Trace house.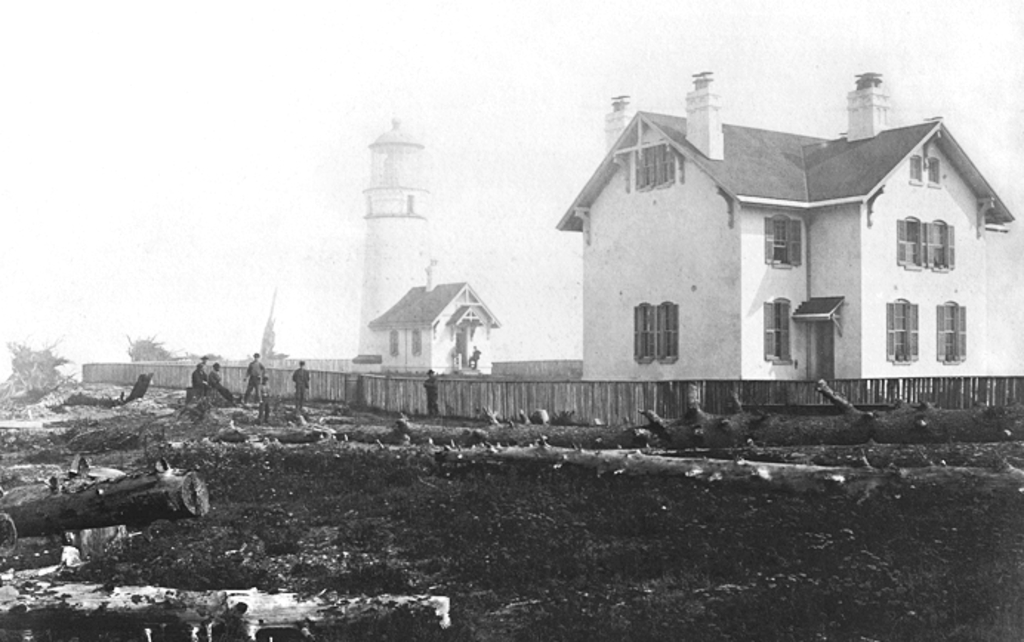
Traced to 531/75/1011/433.
